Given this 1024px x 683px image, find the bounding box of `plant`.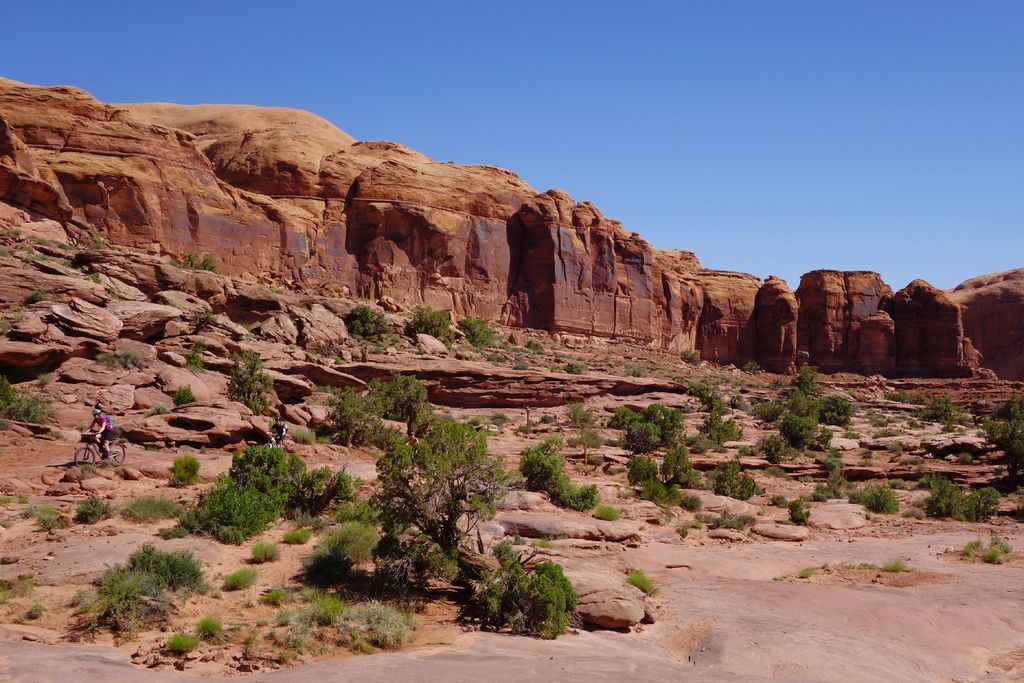
Rect(518, 421, 561, 498).
